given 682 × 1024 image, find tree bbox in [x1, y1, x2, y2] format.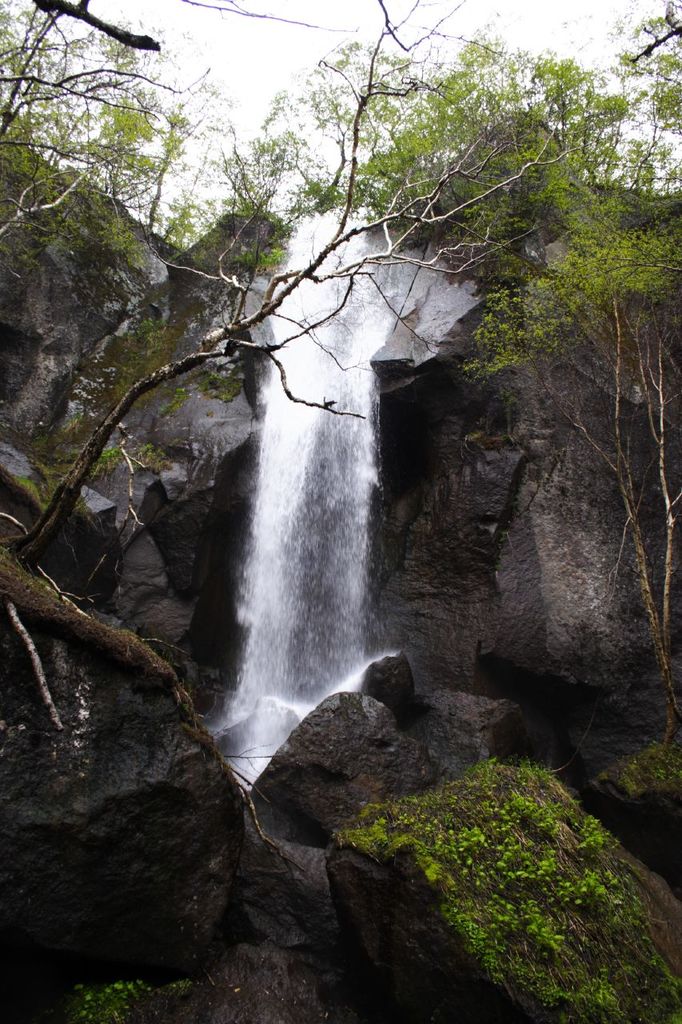
[0, 0, 597, 878].
